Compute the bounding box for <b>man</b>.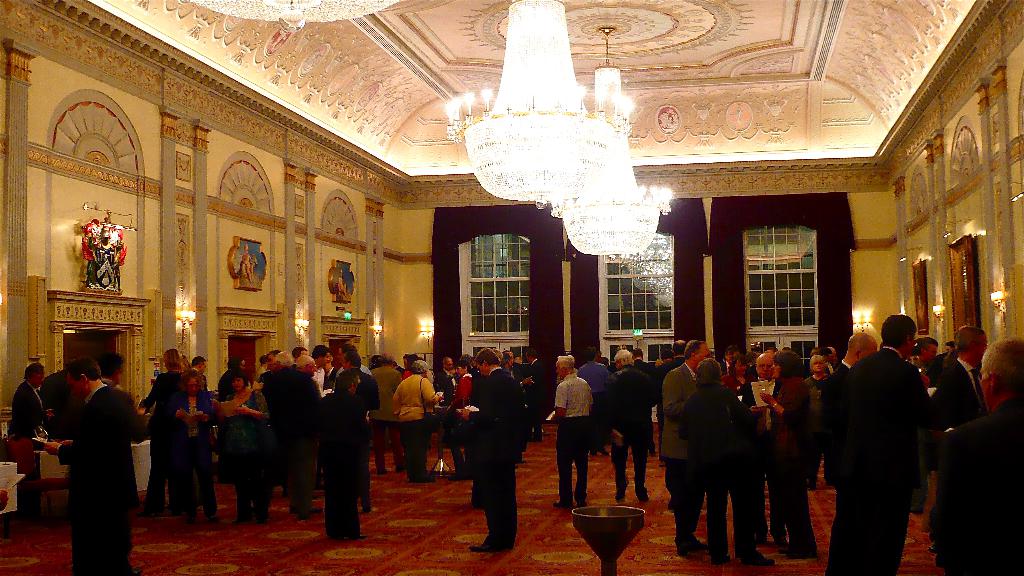
(x1=573, y1=349, x2=610, y2=458).
